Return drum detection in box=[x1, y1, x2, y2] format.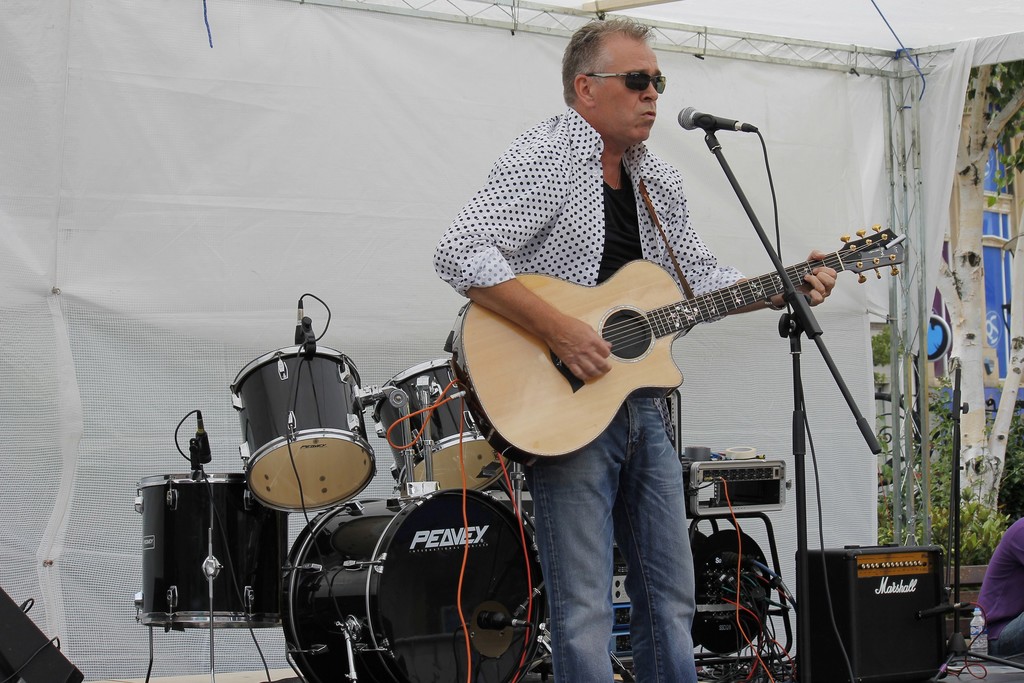
box=[387, 358, 505, 493].
